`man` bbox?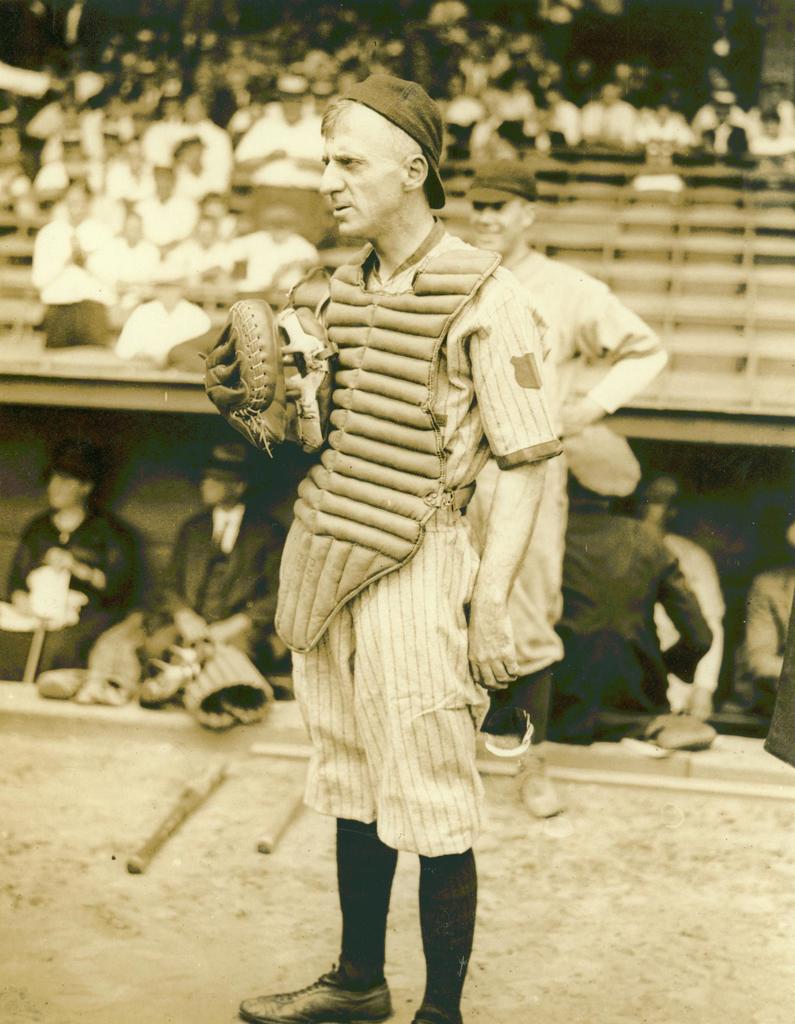
115:205:163:284
